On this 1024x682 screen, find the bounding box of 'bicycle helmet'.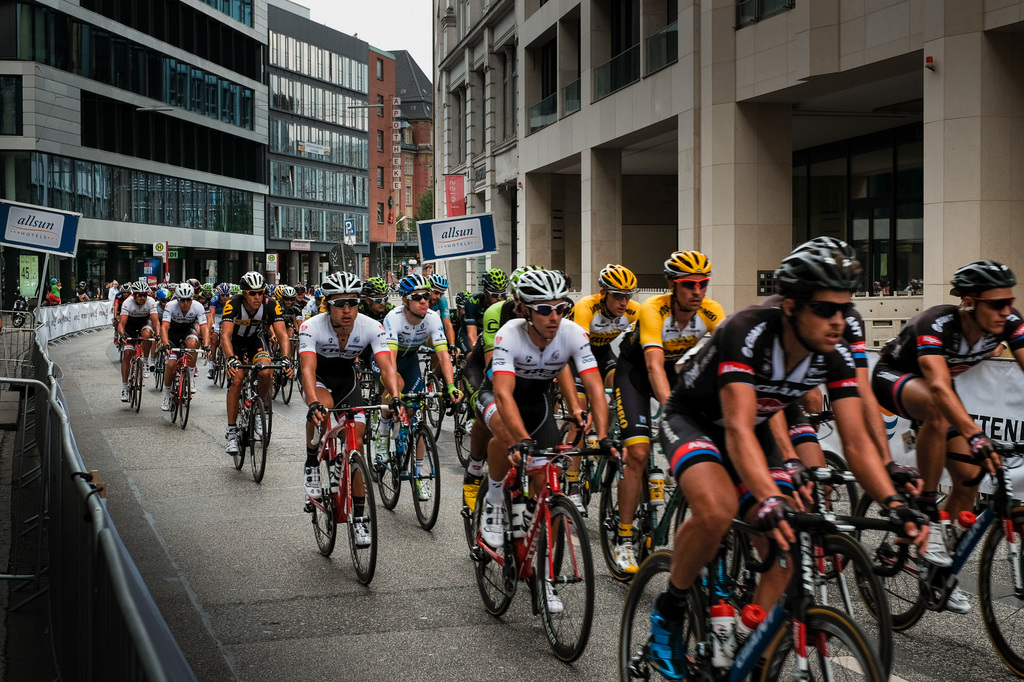
Bounding box: (362, 271, 387, 289).
